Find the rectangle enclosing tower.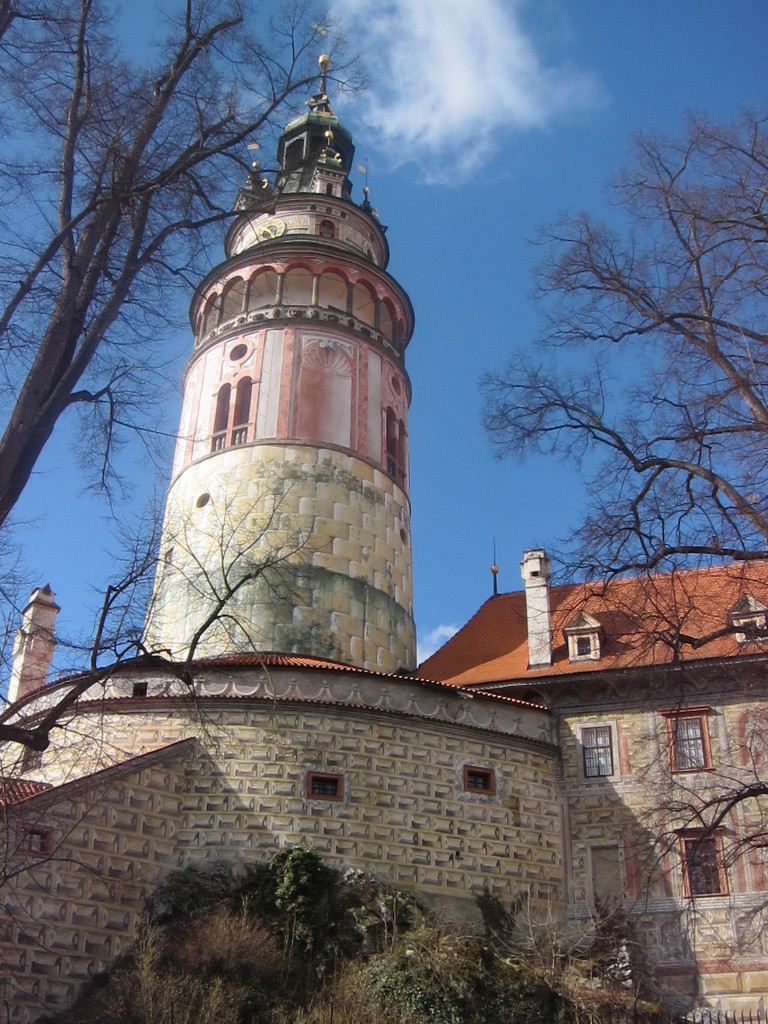
{"x1": 143, "y1": 56, "x2": 428, "y2": 680}.
